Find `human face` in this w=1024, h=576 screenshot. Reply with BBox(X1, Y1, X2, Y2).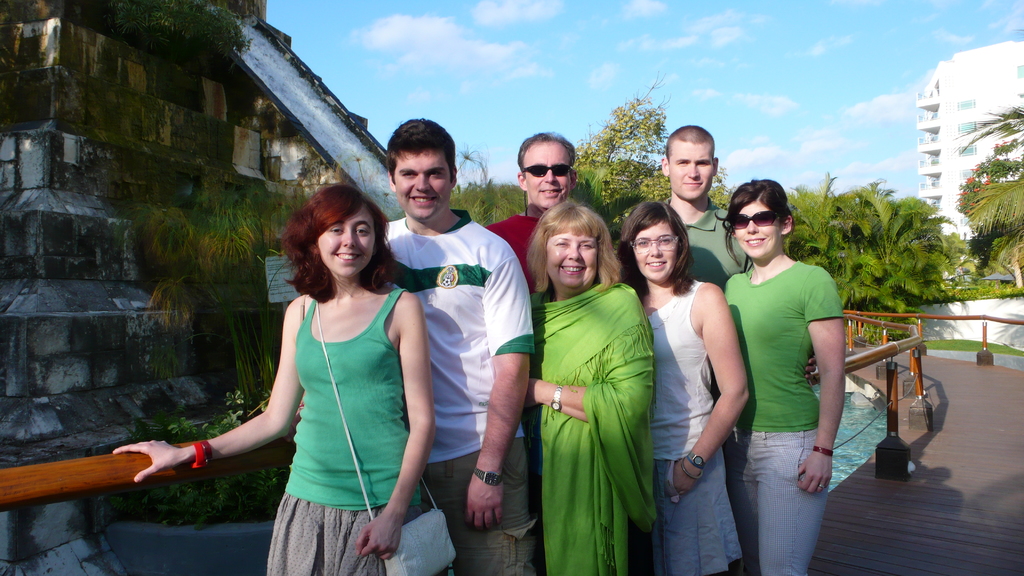
BBox(733, 204, 785, 257).
